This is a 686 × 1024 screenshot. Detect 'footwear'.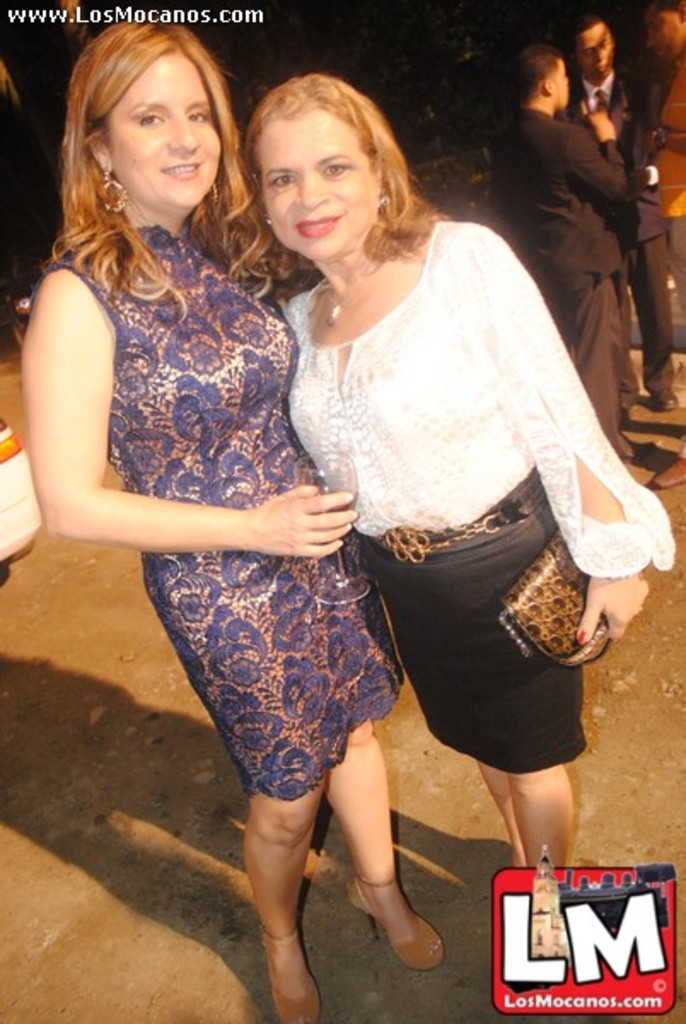
<box>652,375,676,415</box>.
